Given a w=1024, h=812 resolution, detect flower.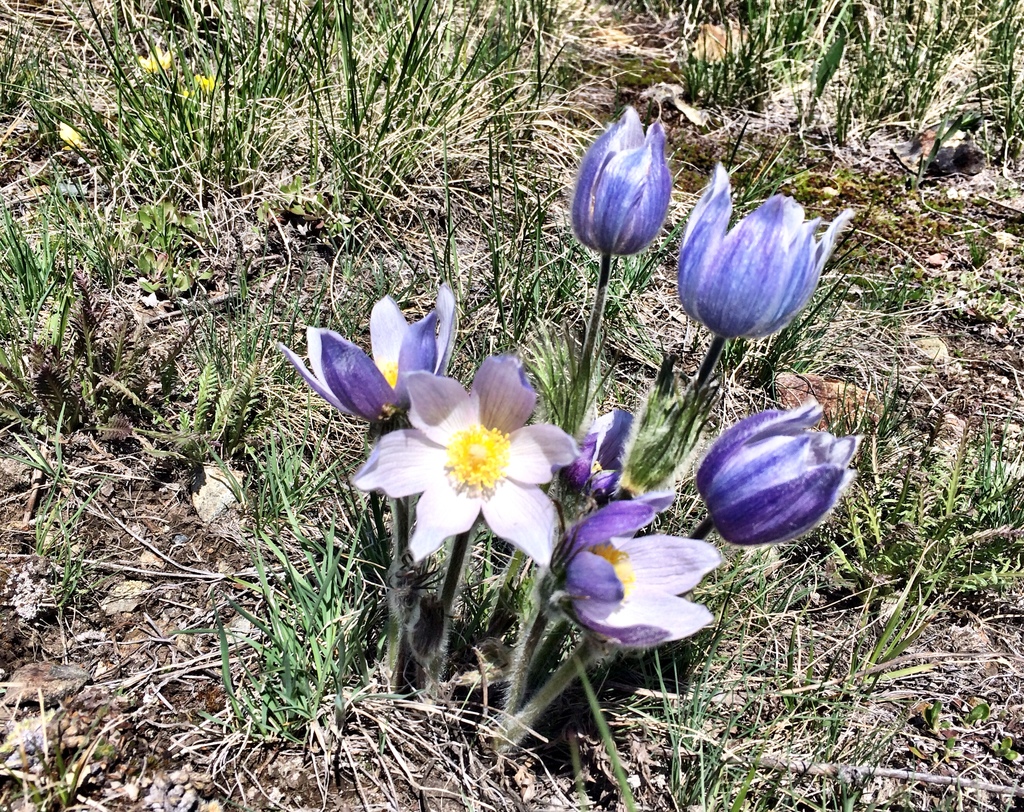
region(283, 283, 461, 432).
